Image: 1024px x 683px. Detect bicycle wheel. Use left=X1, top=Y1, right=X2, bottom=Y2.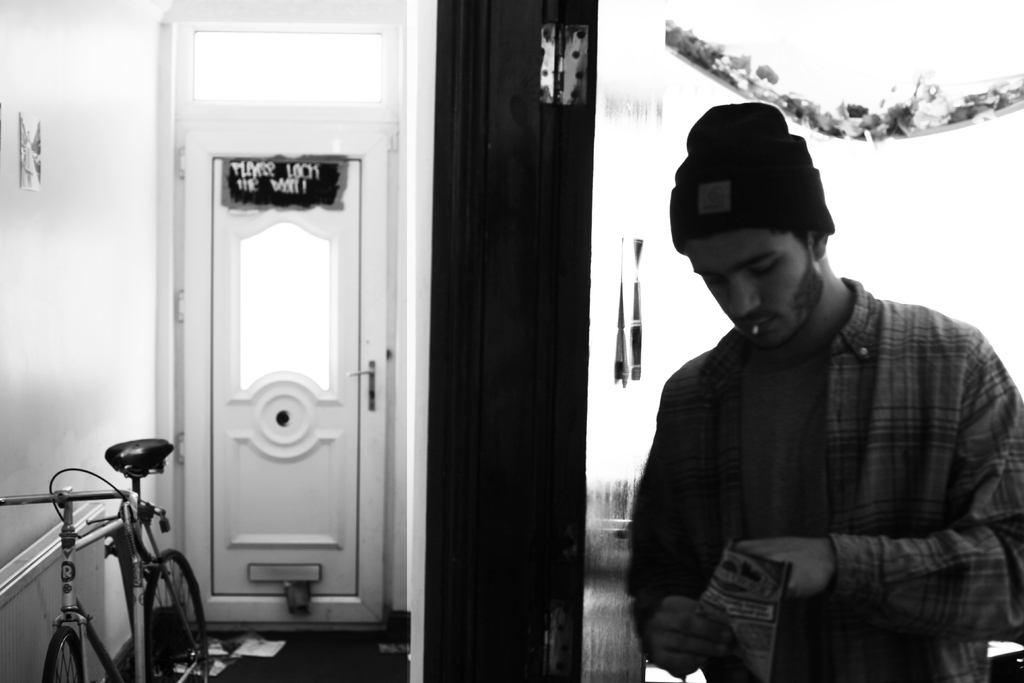
left=145, top=550, right=207, bottom=682.
